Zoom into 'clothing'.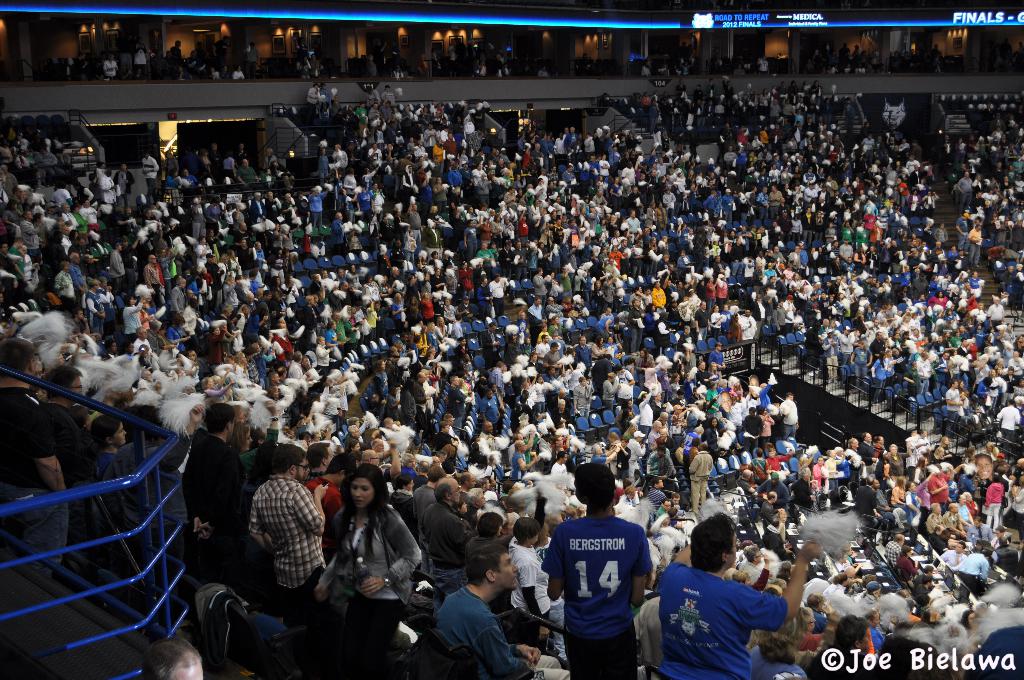
Zoom target: {"left": 476, "top": 222, "right": 495, "bottom": 245}.
